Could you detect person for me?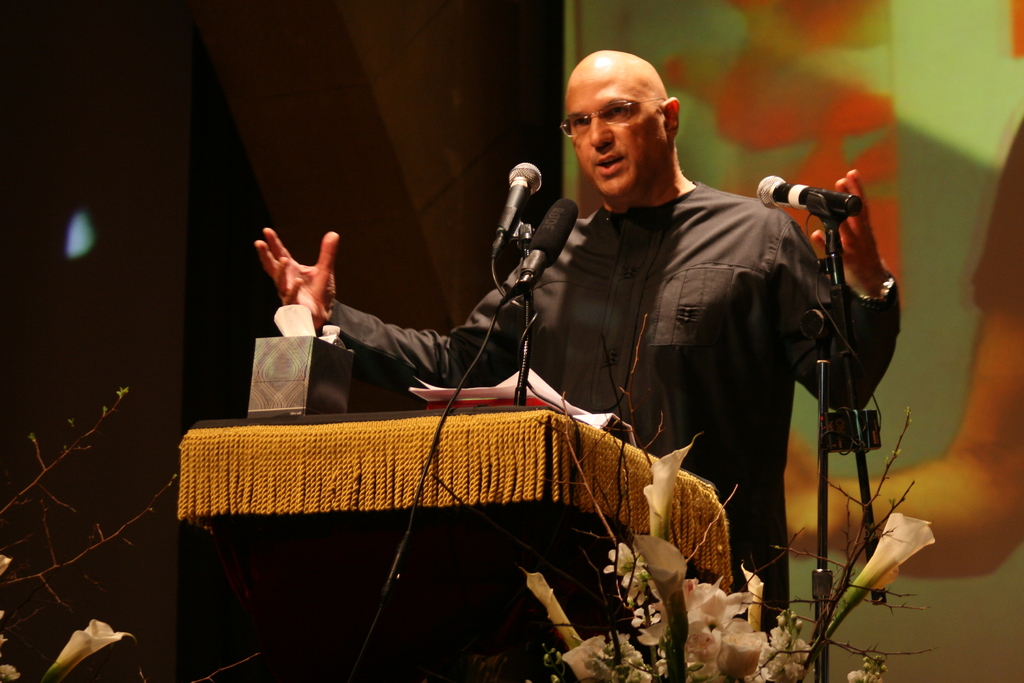
Detection result: <bbox>312, 67, 858, 602</bbox>.
